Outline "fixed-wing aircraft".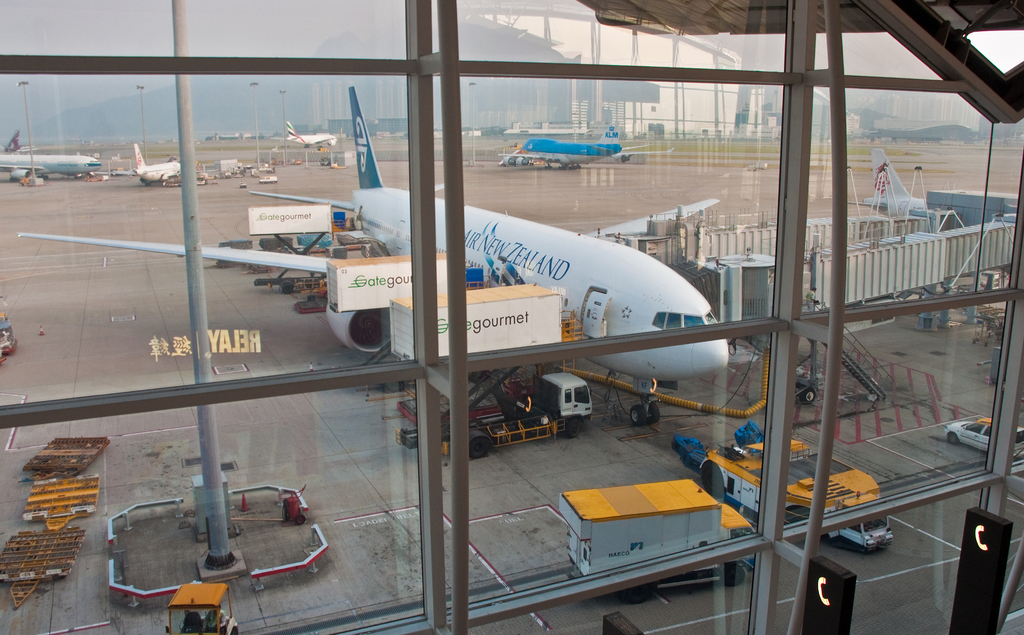
Outline: [95, 144, 178, 184].
